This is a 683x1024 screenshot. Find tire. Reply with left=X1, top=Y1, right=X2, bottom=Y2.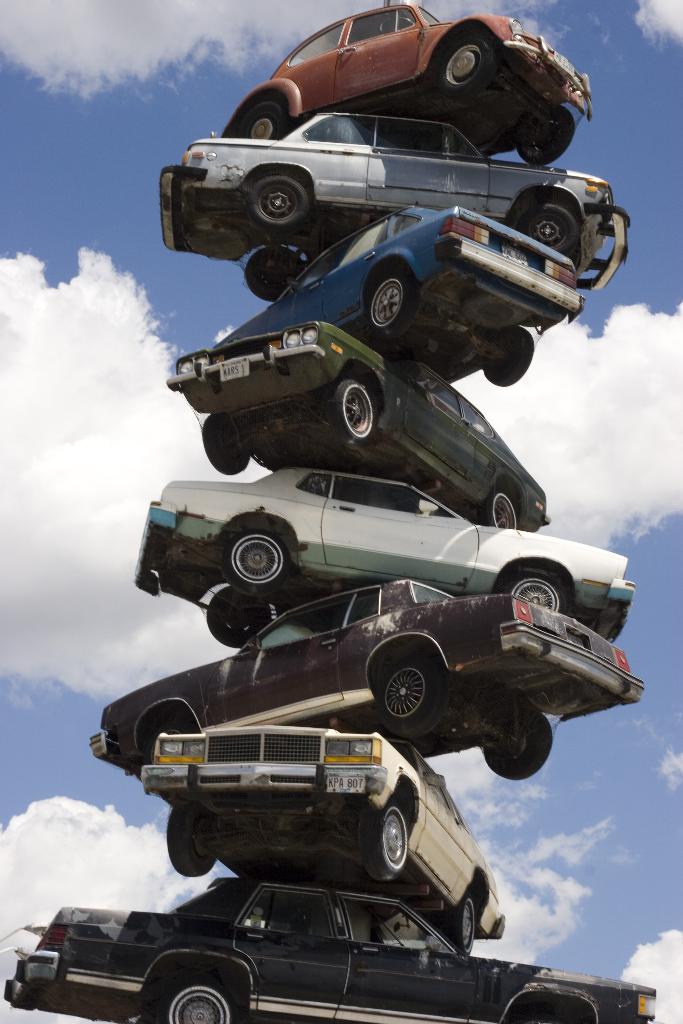
left=523, top=202, right=583, bottom=253.
